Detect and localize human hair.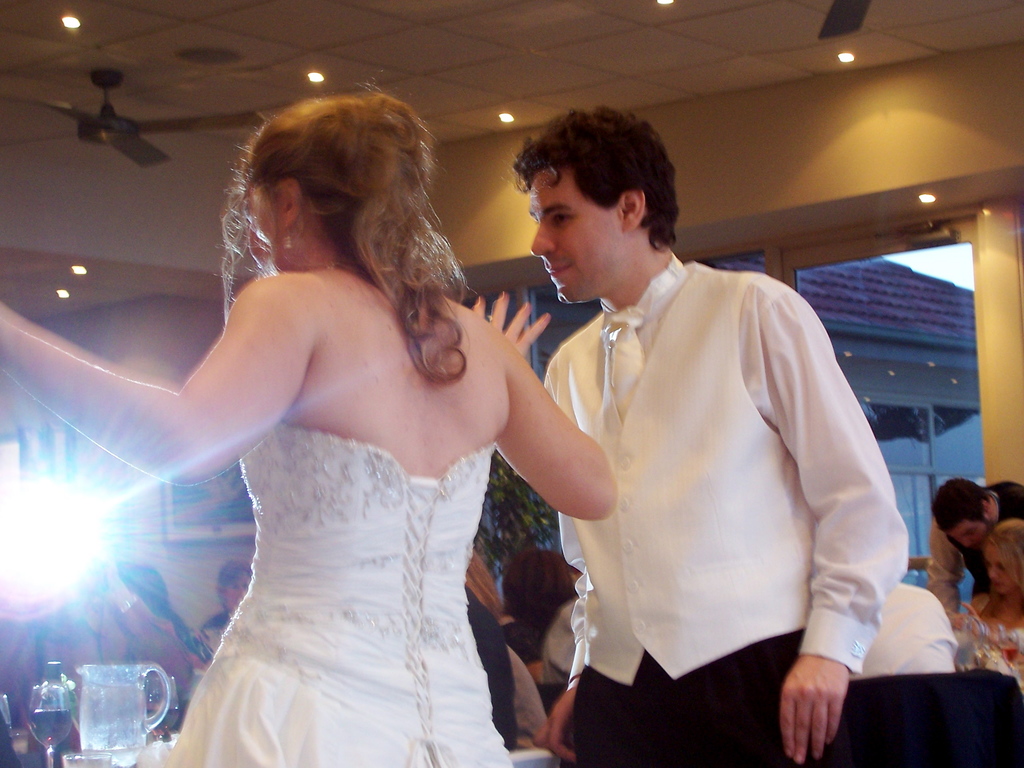
Localized at crop(931, 476, 995, 537).
